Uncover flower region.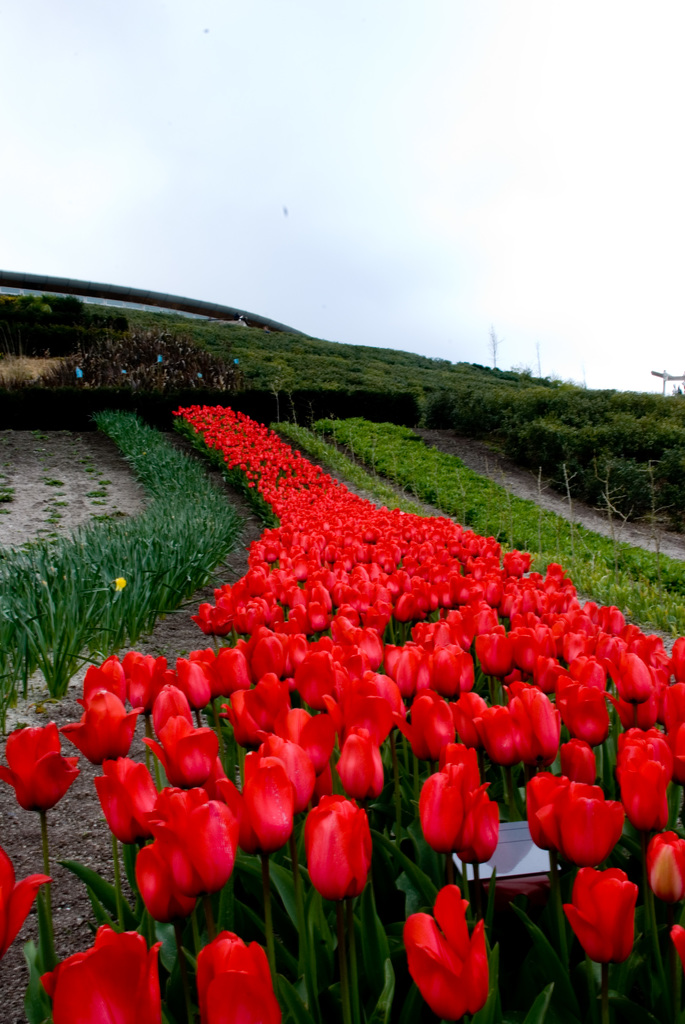
Uncovered: 38, 926, 157, 1023.
